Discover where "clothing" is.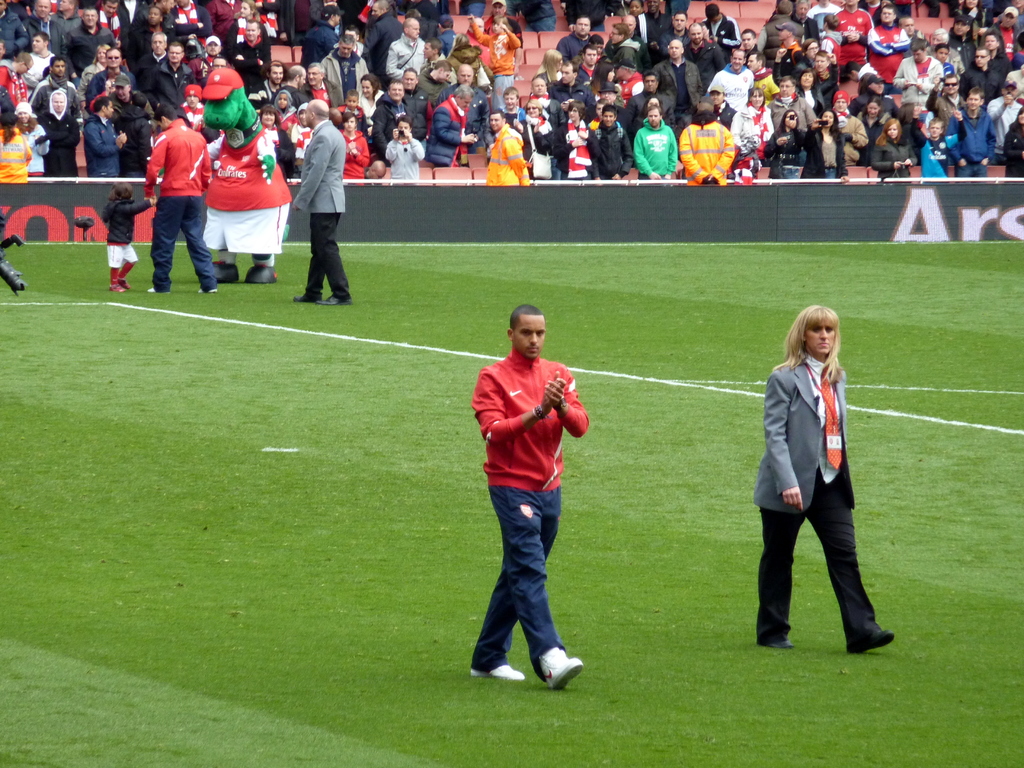
Discovered at (591,118,634,171).
